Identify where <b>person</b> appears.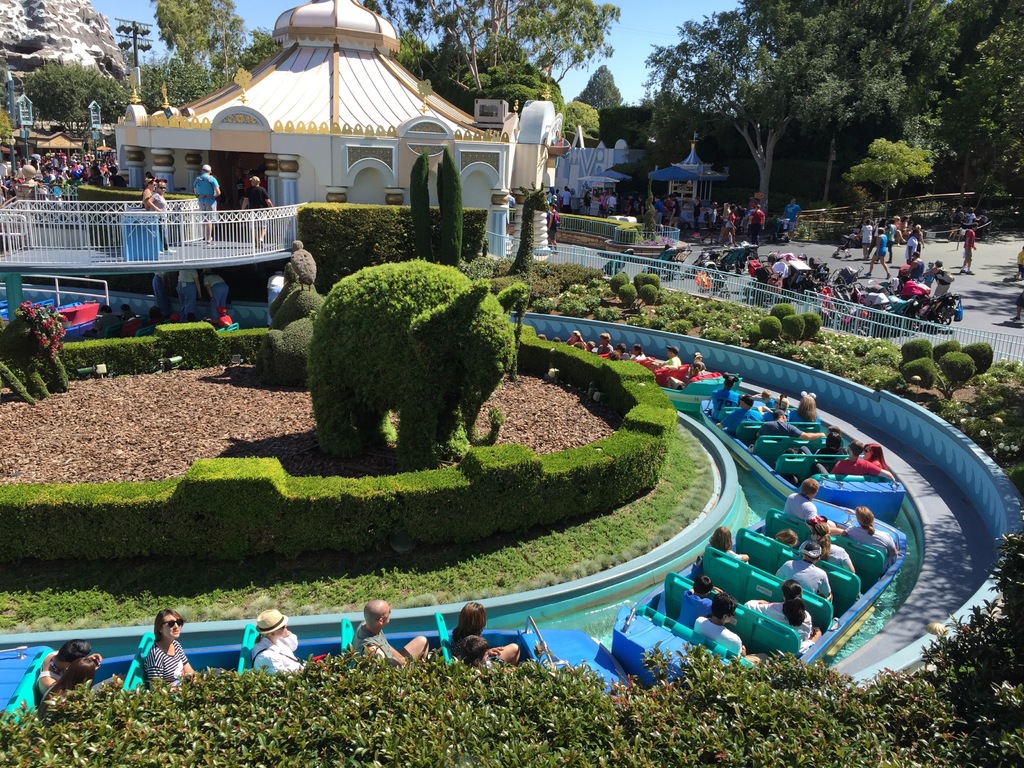
Appears at x1=38, y1=655, x2=120, y2=716.
